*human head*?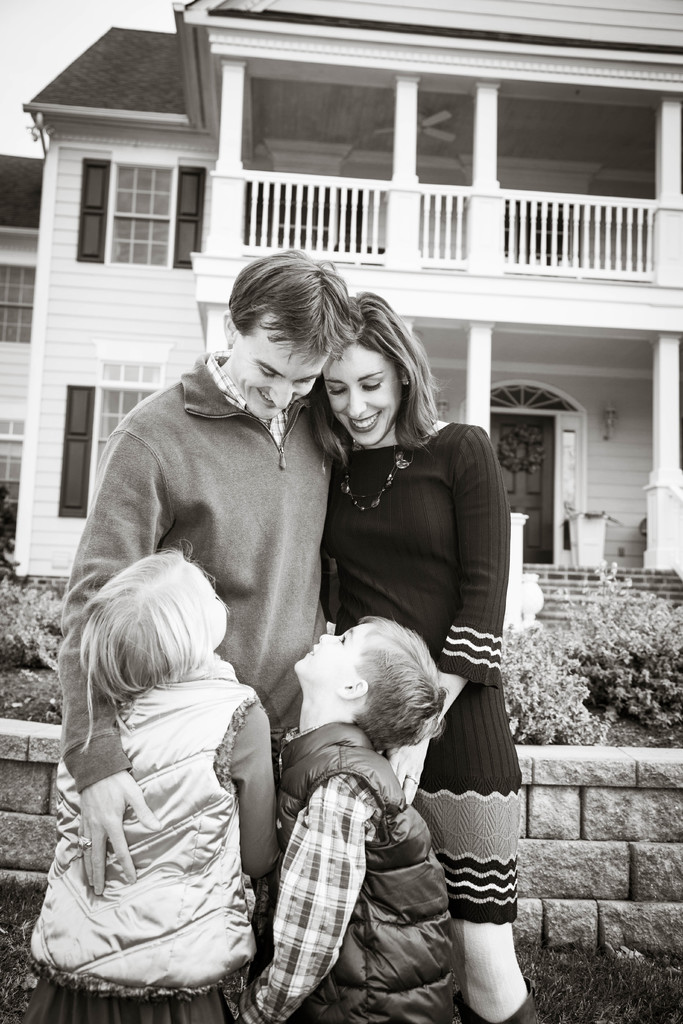
[290,613,446,755]
